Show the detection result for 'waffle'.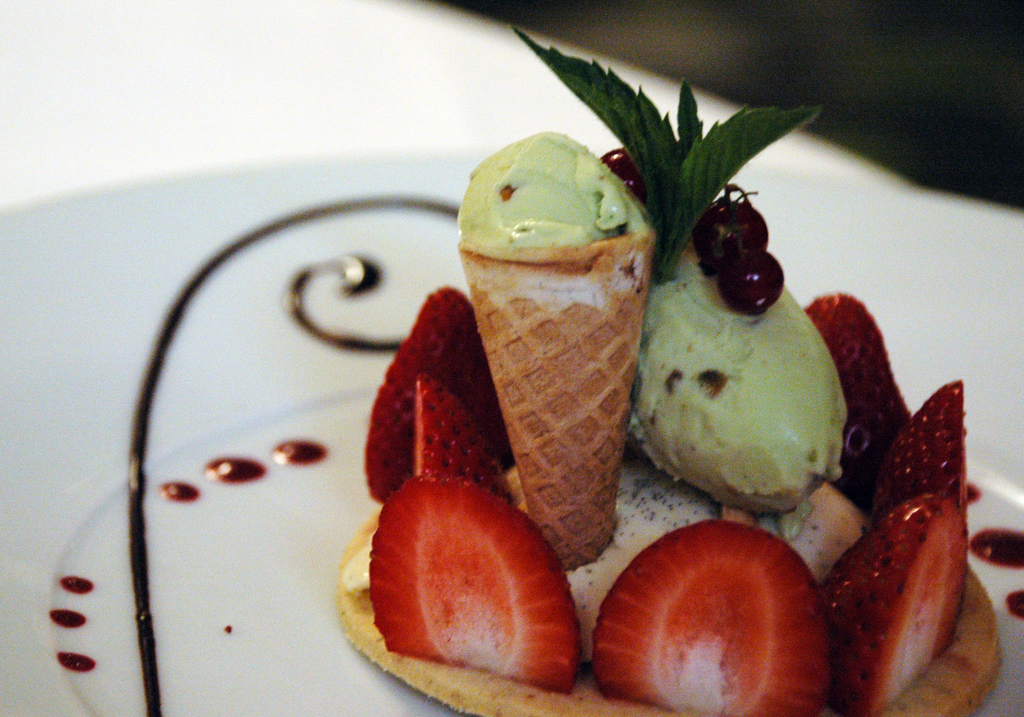
region(456, 235, 653, 570).
